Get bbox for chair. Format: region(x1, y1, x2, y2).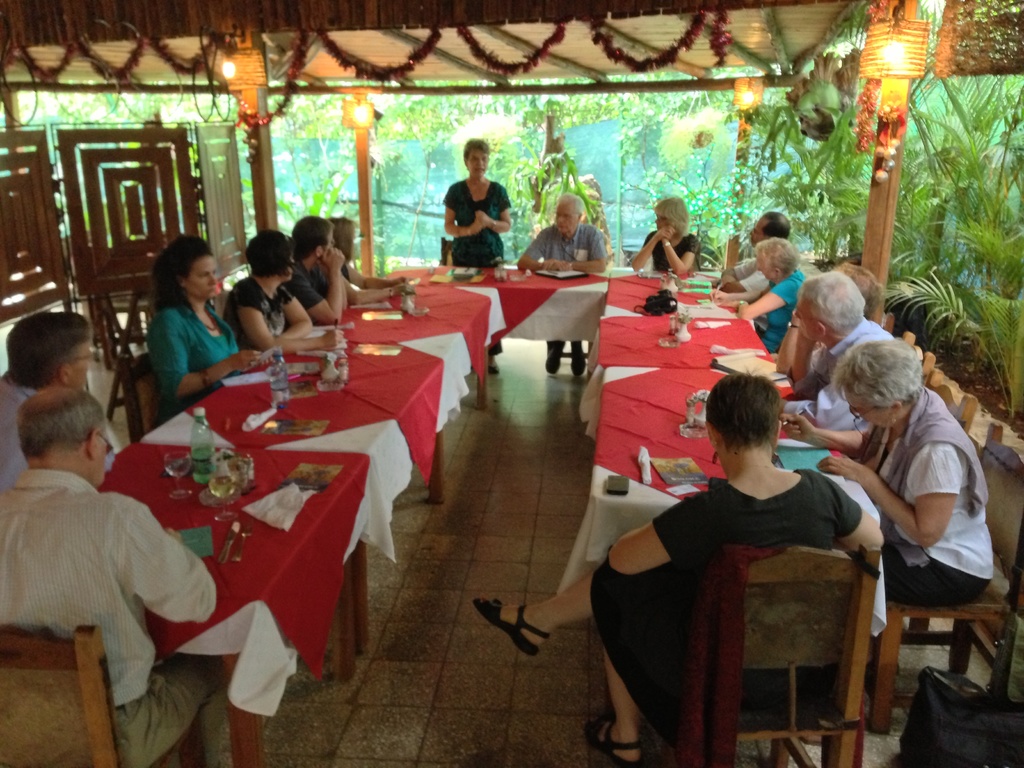
region(868, 426, 1023, 724).
